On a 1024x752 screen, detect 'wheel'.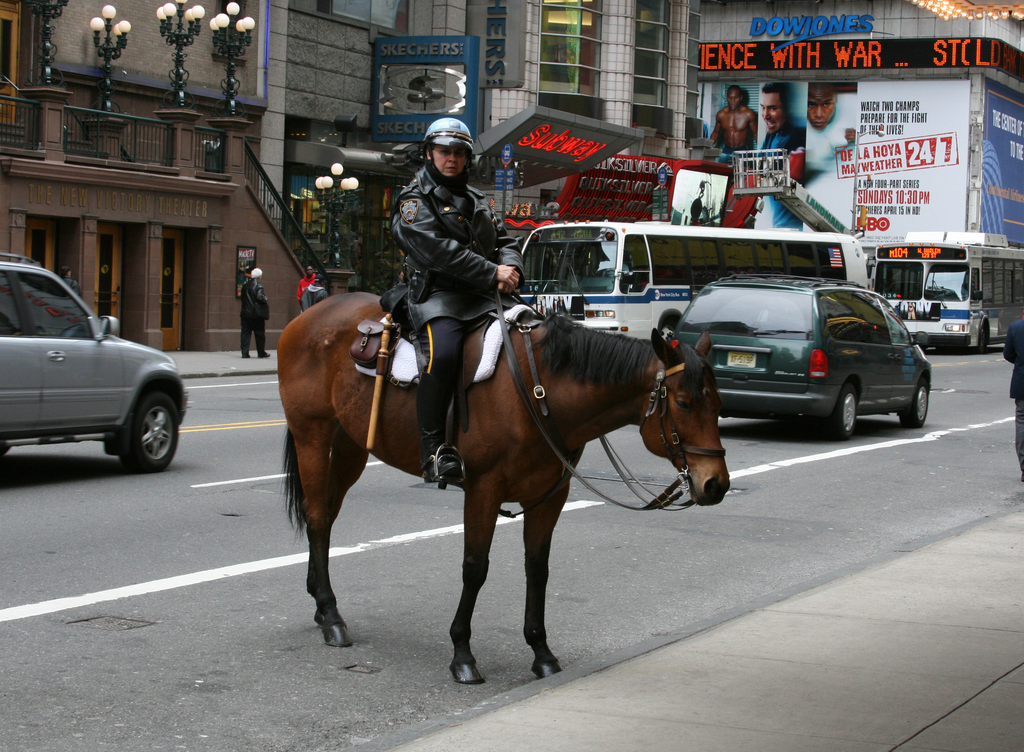
l=977, t=324, r=987, b=349.
